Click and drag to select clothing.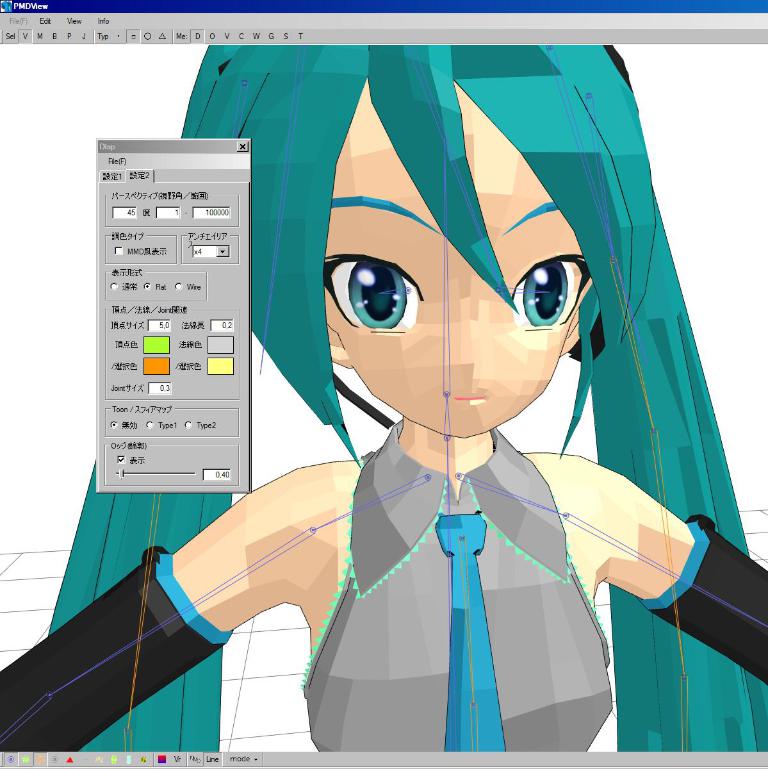
Selection: <bbox>305, 416, 613, 752</bbox>.
